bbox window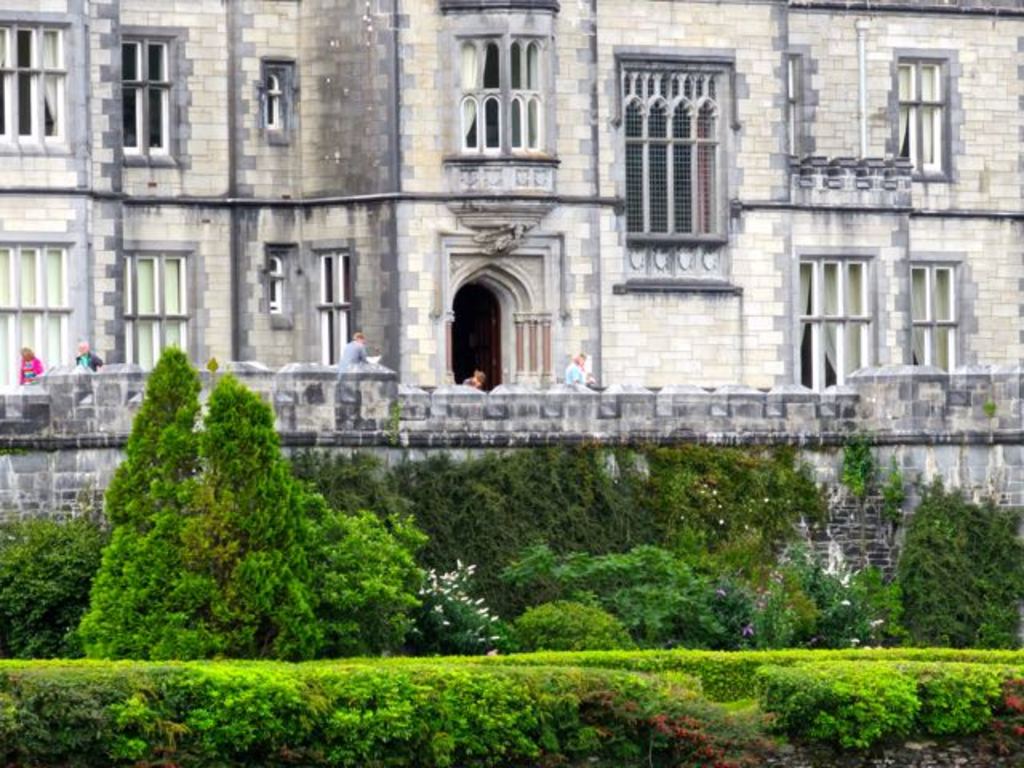
bbox=[120, 34, 173, 157]
